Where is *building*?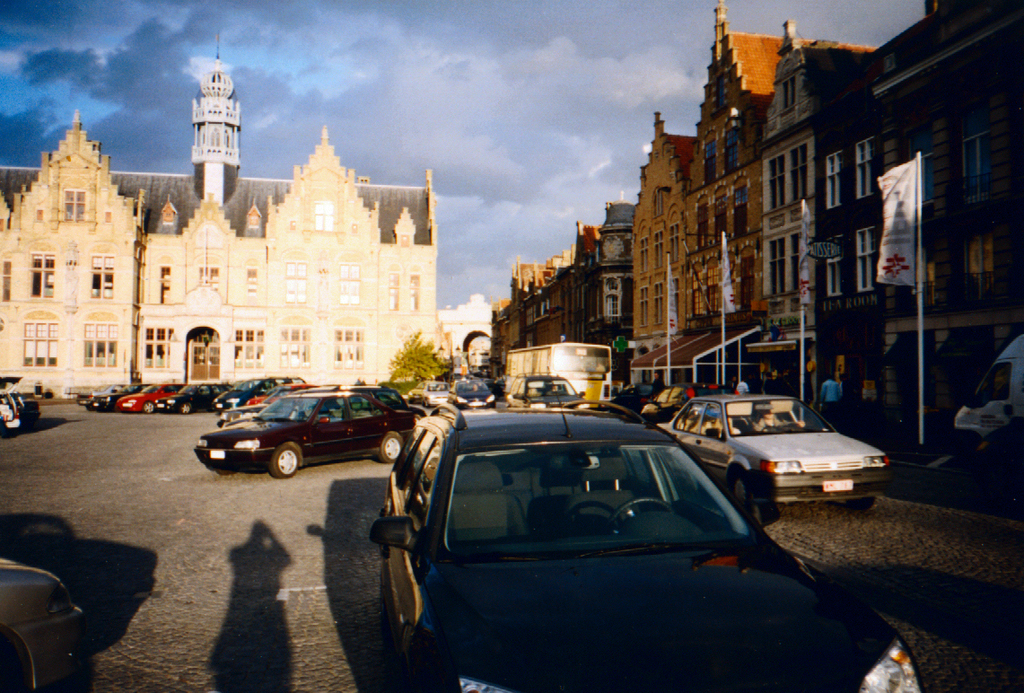
select_region(0, 38, 443, 399).
